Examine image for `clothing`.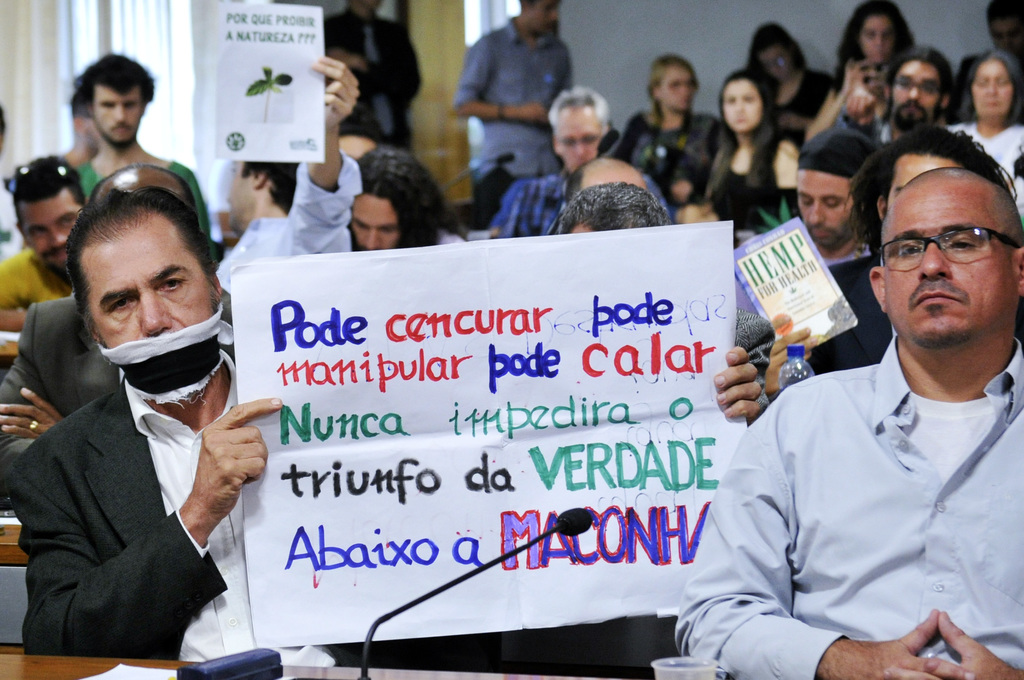
Examination result: x1=605 y1=109 x2=717 y2=194.
